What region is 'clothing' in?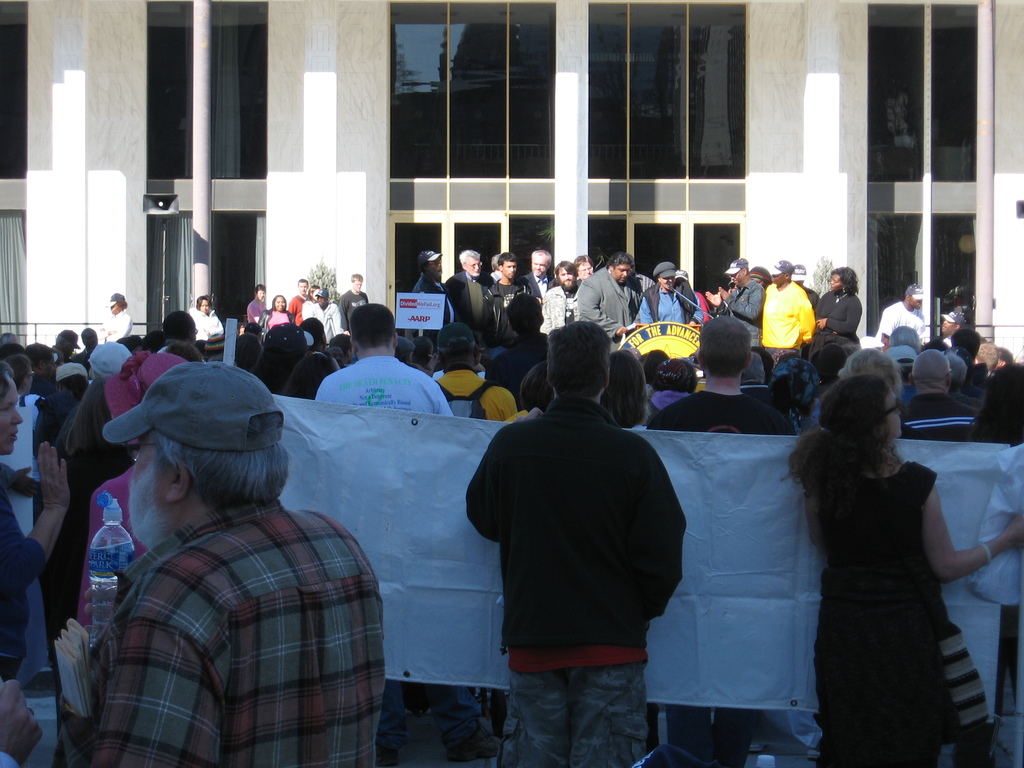
crop(811, 292, 854, 348).
